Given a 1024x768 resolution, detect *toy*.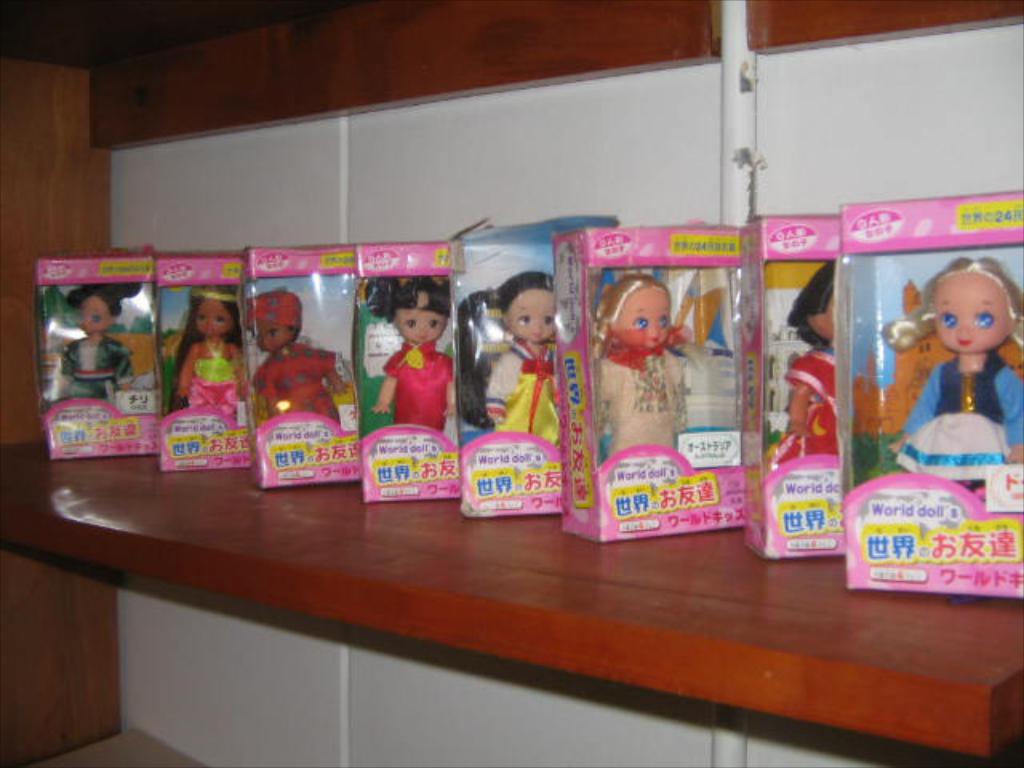
910:250:1023:448.
